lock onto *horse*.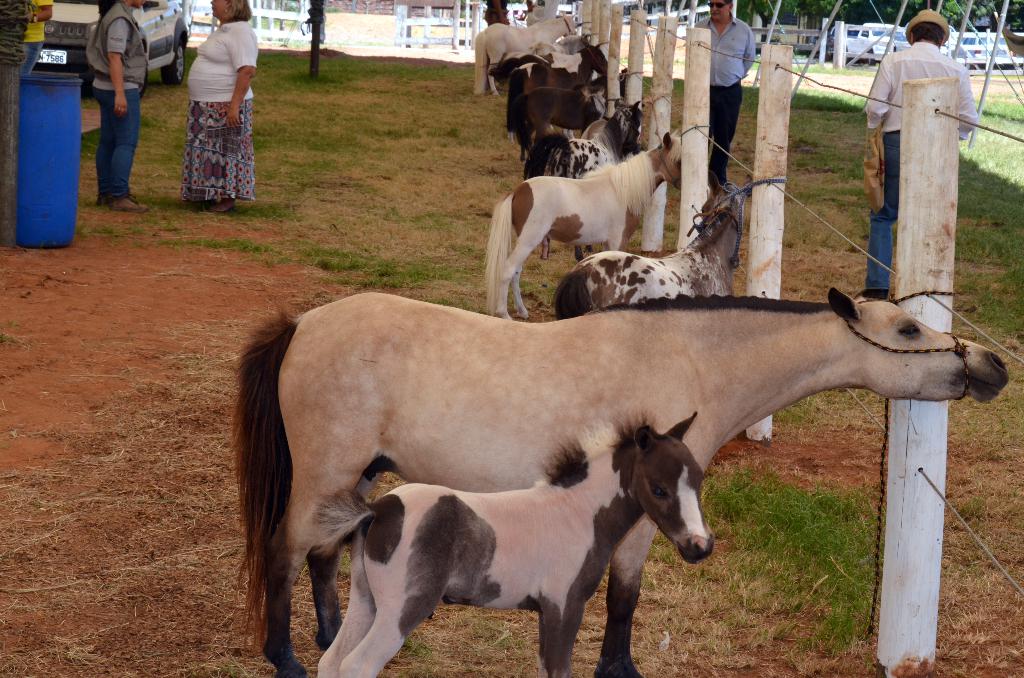
Locked: <bbox>291, 412, 721, 677</bbox>.
